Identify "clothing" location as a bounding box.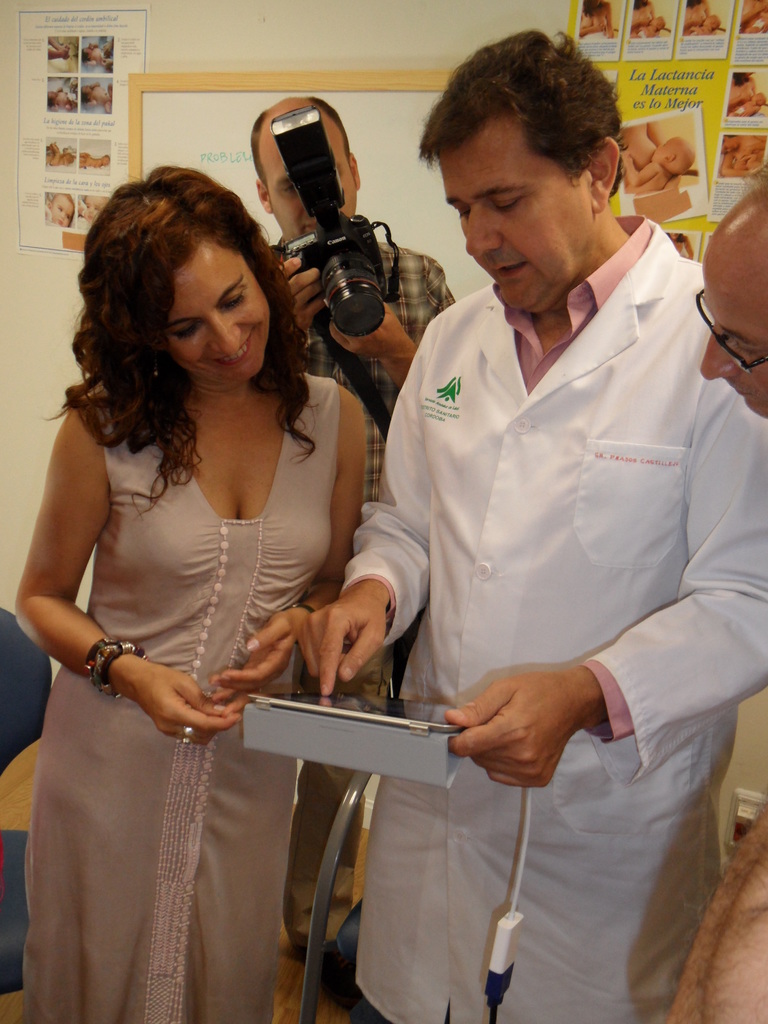
268, 257, 448, 872.
